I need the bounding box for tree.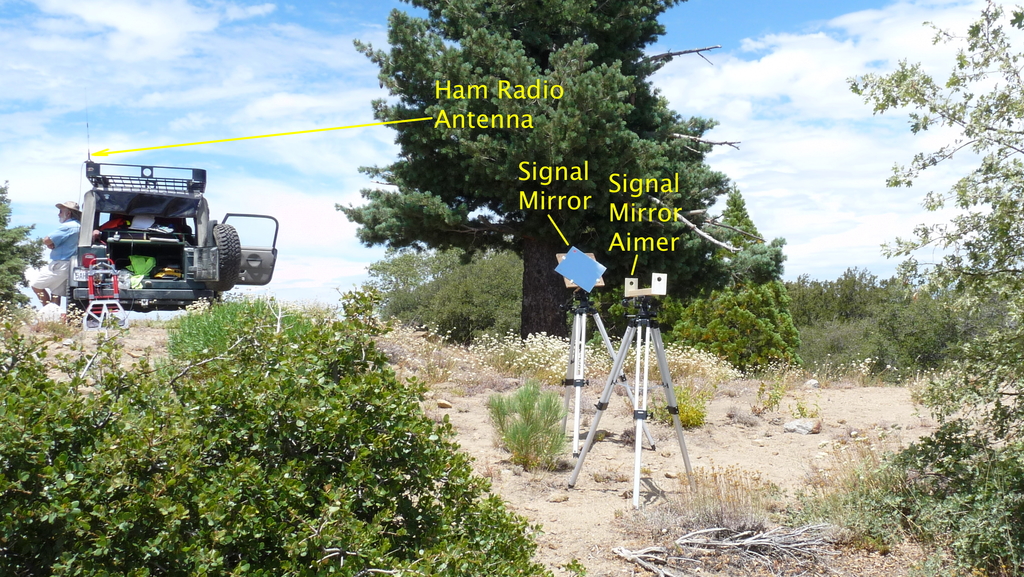
Here it is: box(0, 179, 46, 319).
